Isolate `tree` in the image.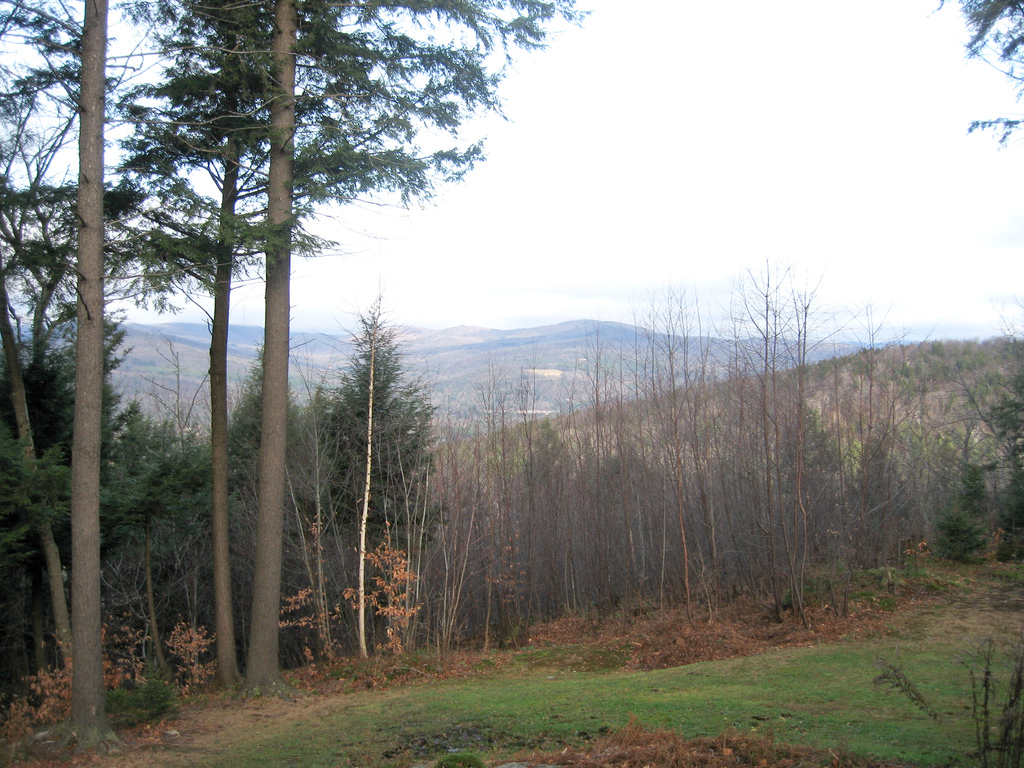
Isolated region: box=[0, 295, 141, 477].
